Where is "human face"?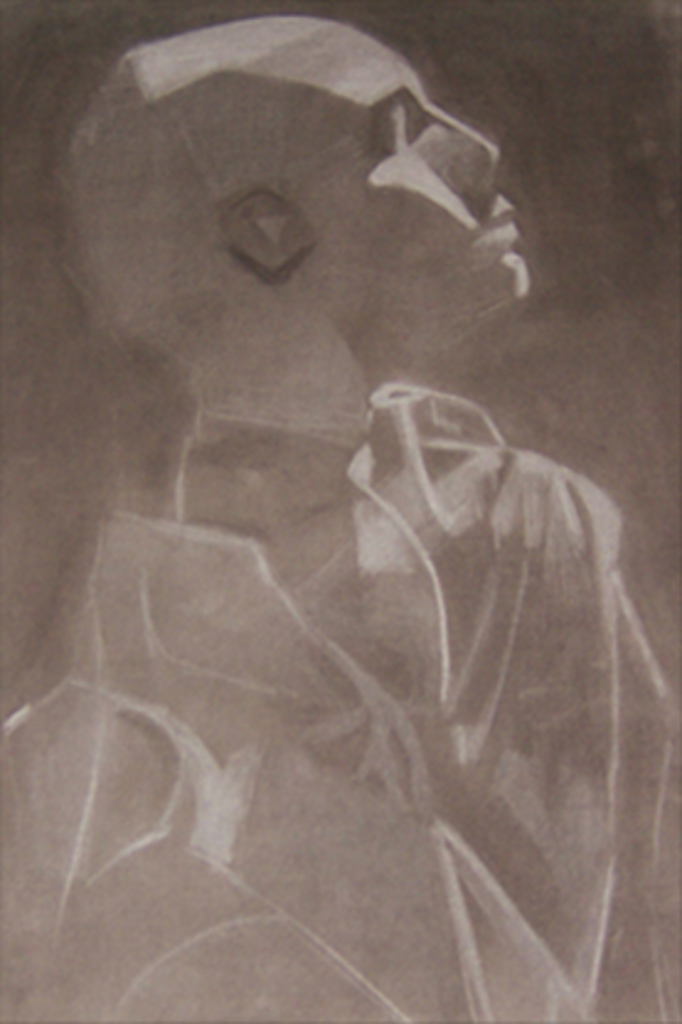
(x1=295, y1=32, x2=534, y2=354).
